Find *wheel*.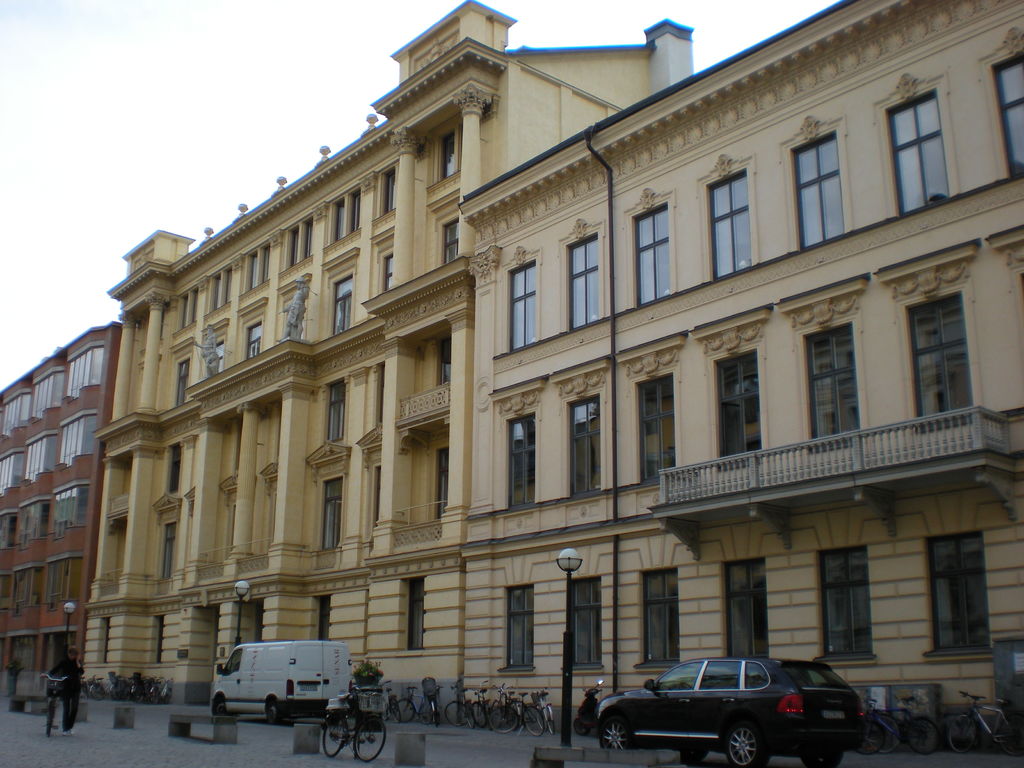
rect(602, 716, 631, 749).
